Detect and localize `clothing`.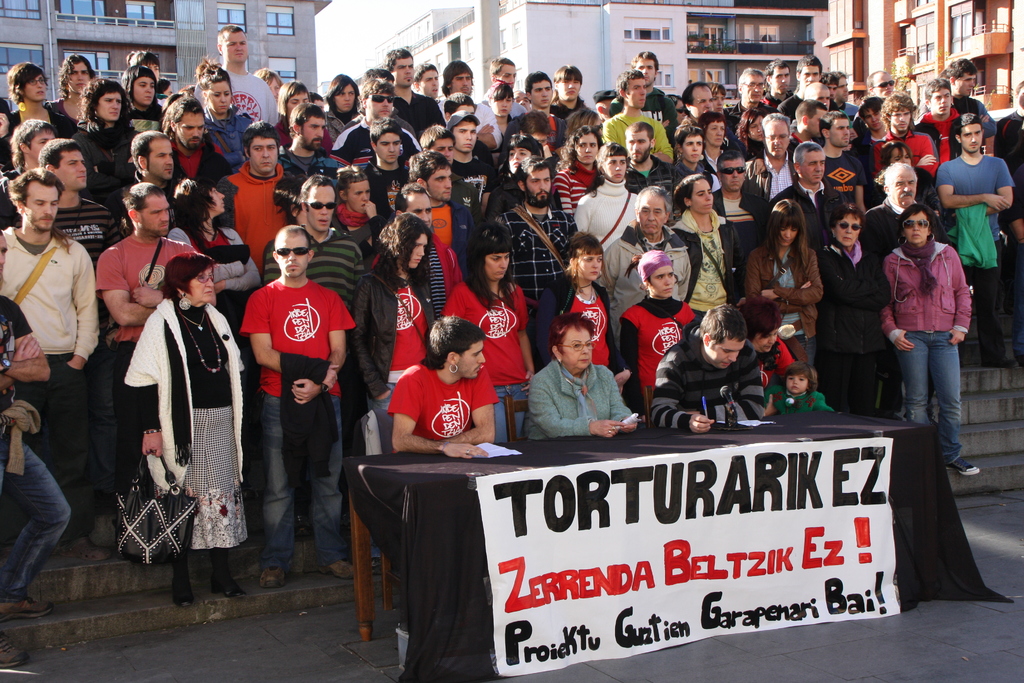
Localized at crop(0, 298, 86, 595).
